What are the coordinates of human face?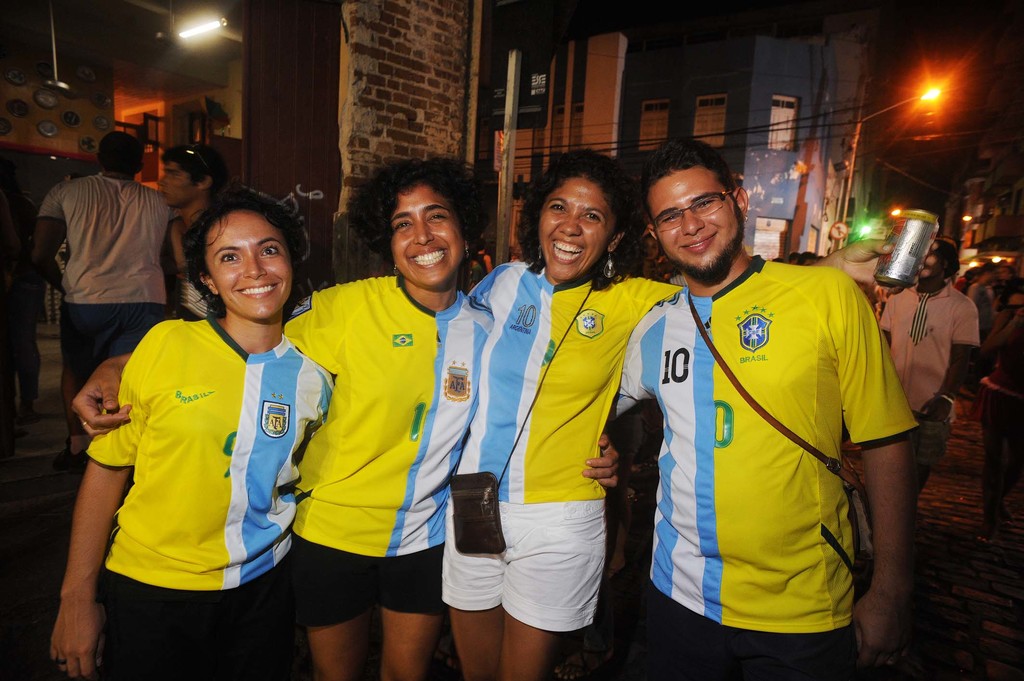
156:161:196:205.
